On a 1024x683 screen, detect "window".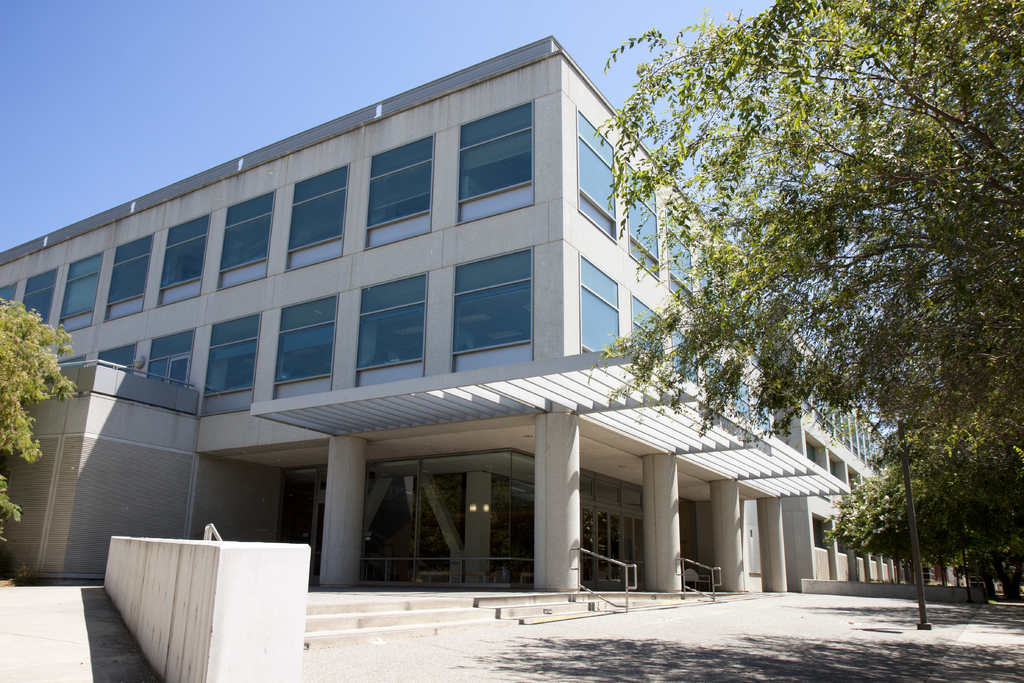
(left=219, top=189, right=273, bottom=288).
